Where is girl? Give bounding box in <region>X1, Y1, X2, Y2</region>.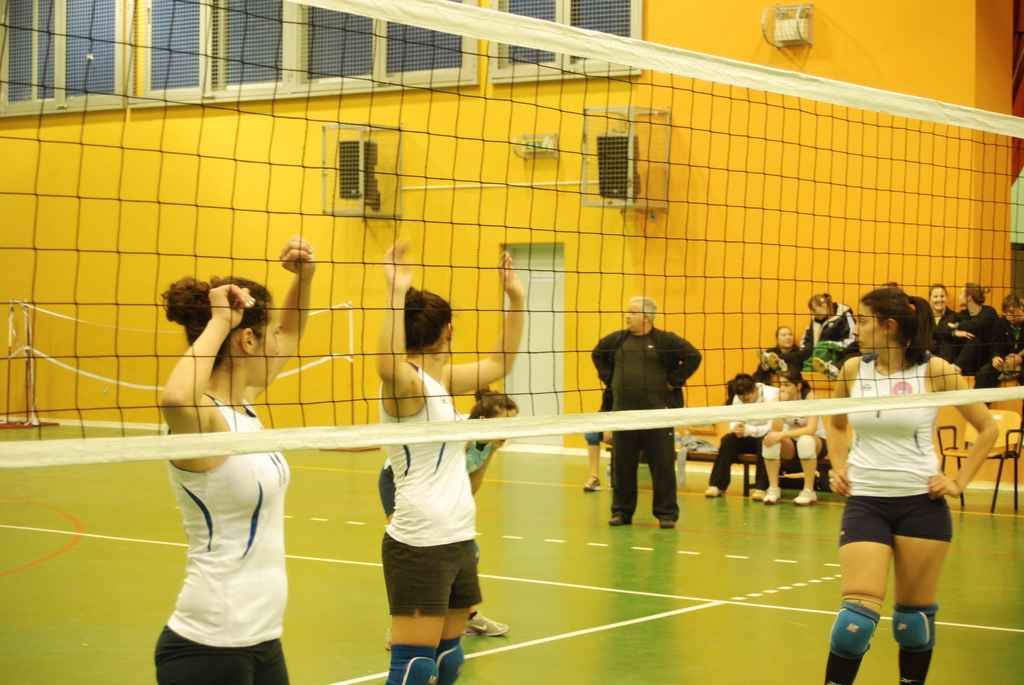
<region>155, 236, 315, 684</region>.
